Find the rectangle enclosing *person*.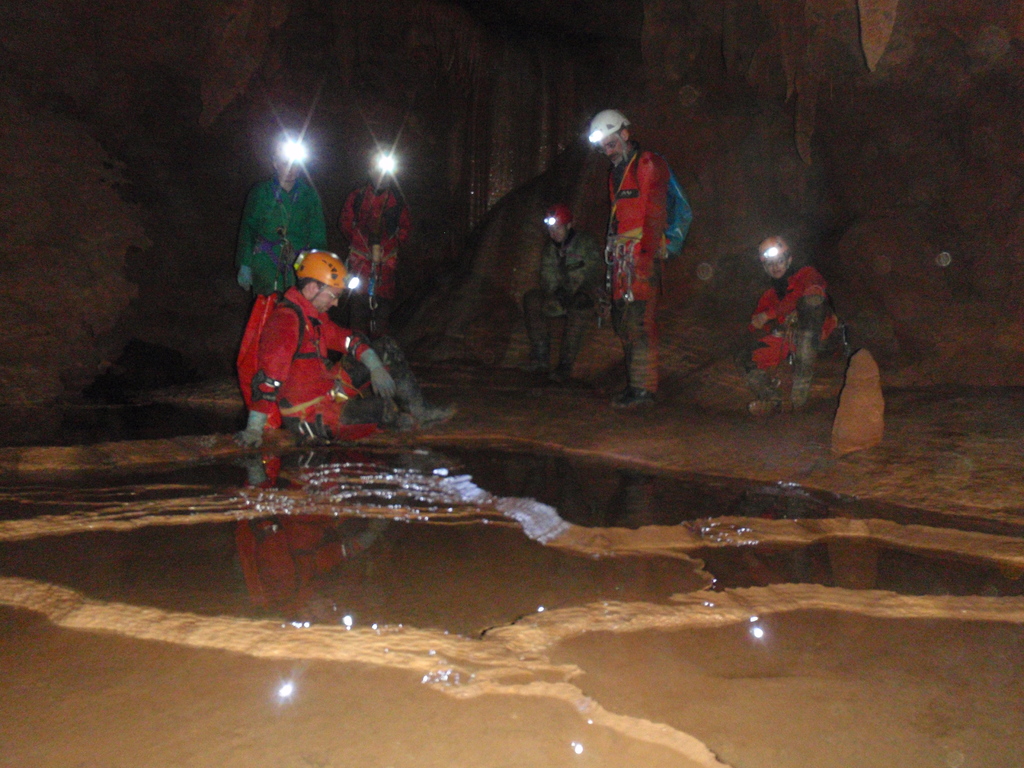
{"left": 528, "top": 200, "right": 604, "bottom": 382}.
